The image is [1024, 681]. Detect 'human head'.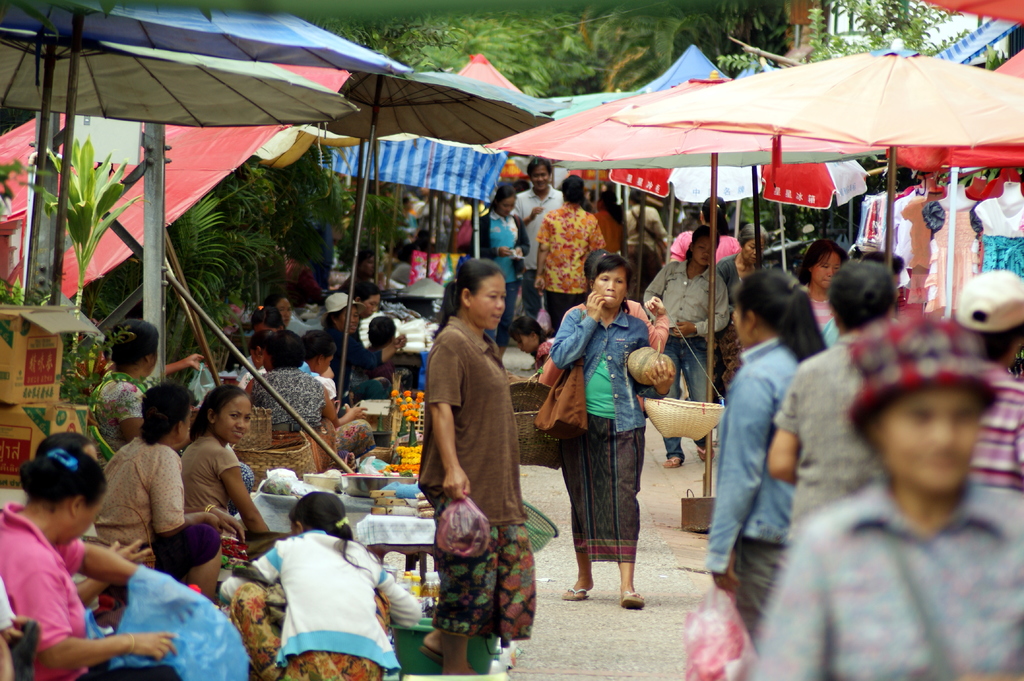
Detection: [x1=799, y1=239, x2=844, y2=289].
